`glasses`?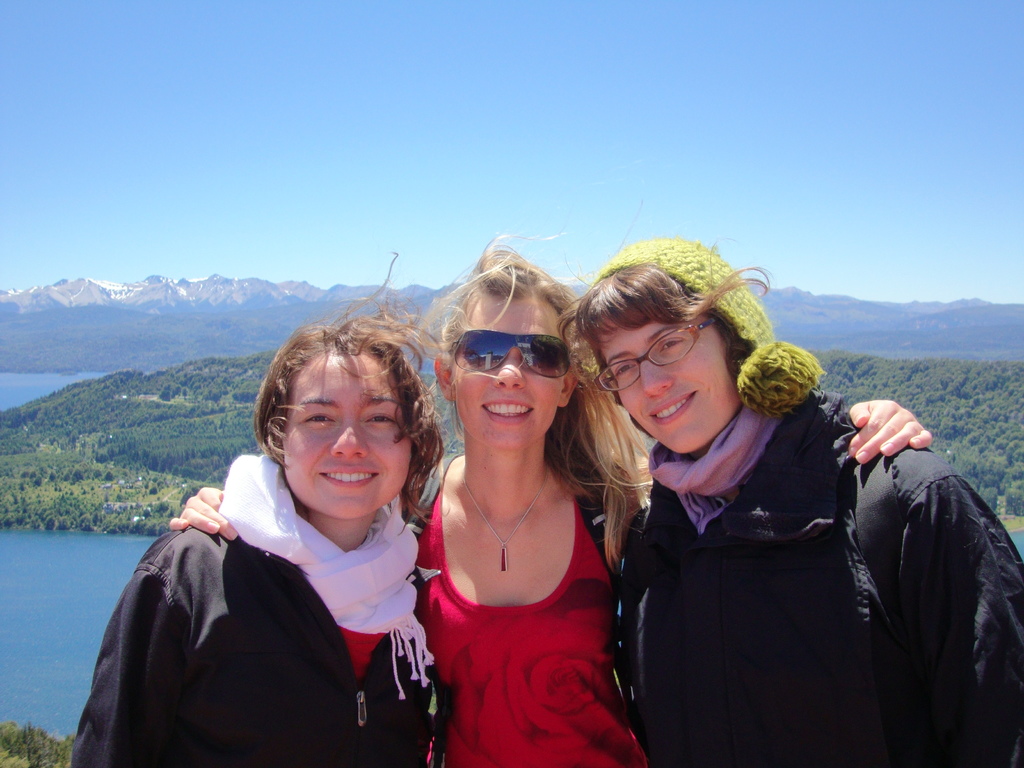
(452,325,573,378)
